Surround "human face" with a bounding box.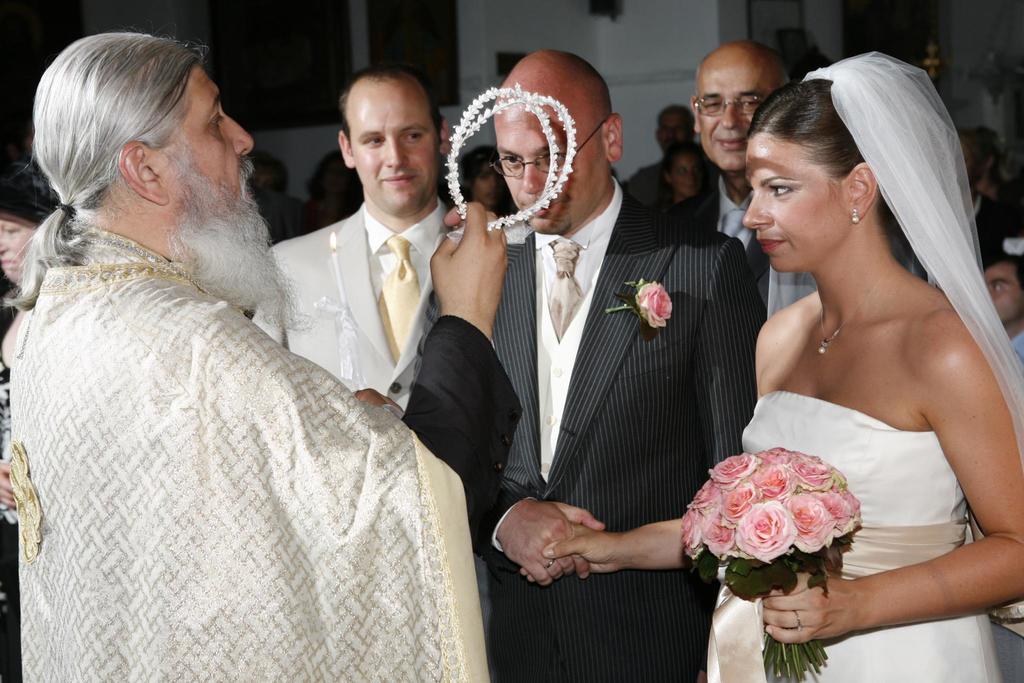
700 61 771 166.
